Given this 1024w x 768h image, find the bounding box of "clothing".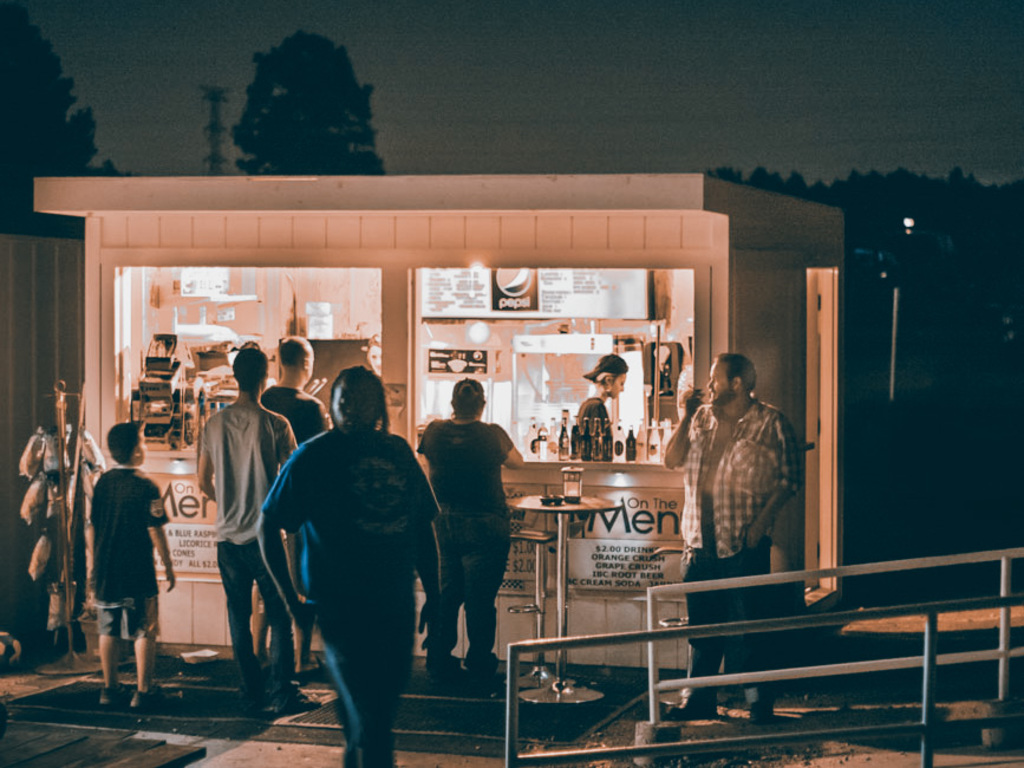
(left=255, top=421, right=451, bottom=767).
